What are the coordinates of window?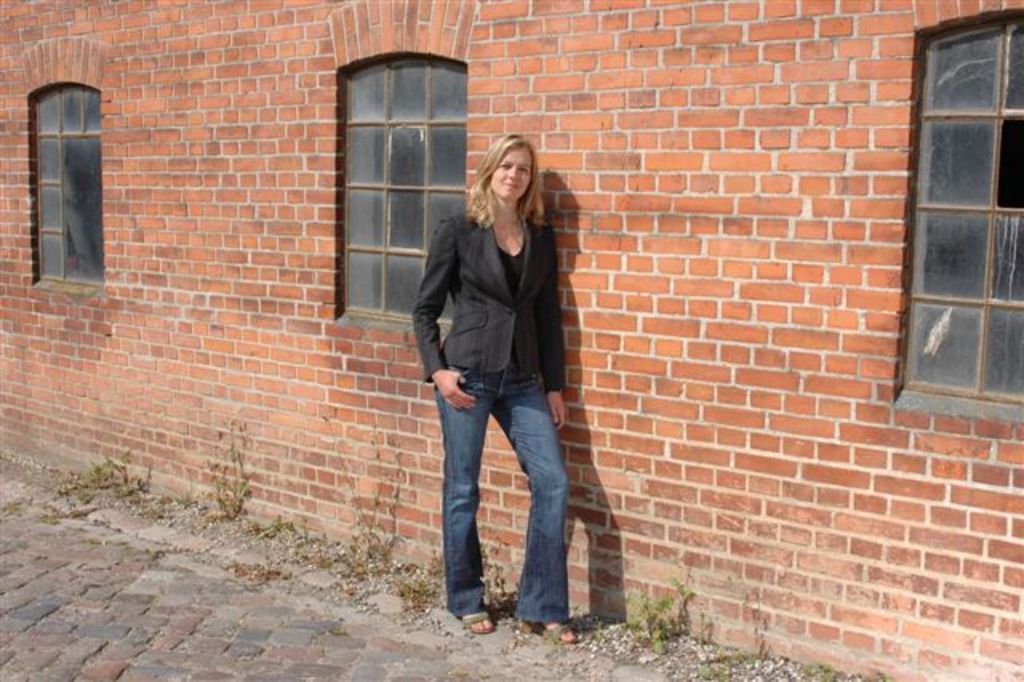
x1=336, y1=51, x2=474, y2=323.
